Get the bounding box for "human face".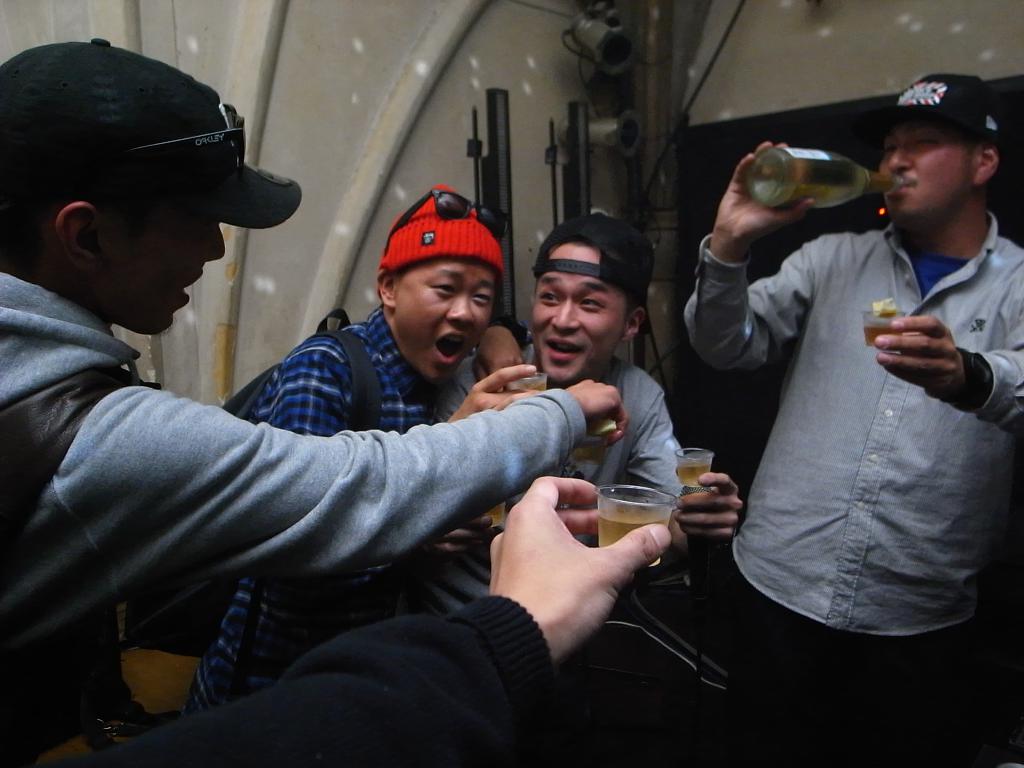
(x1=536, y1=245, x2=632, y2=383).
